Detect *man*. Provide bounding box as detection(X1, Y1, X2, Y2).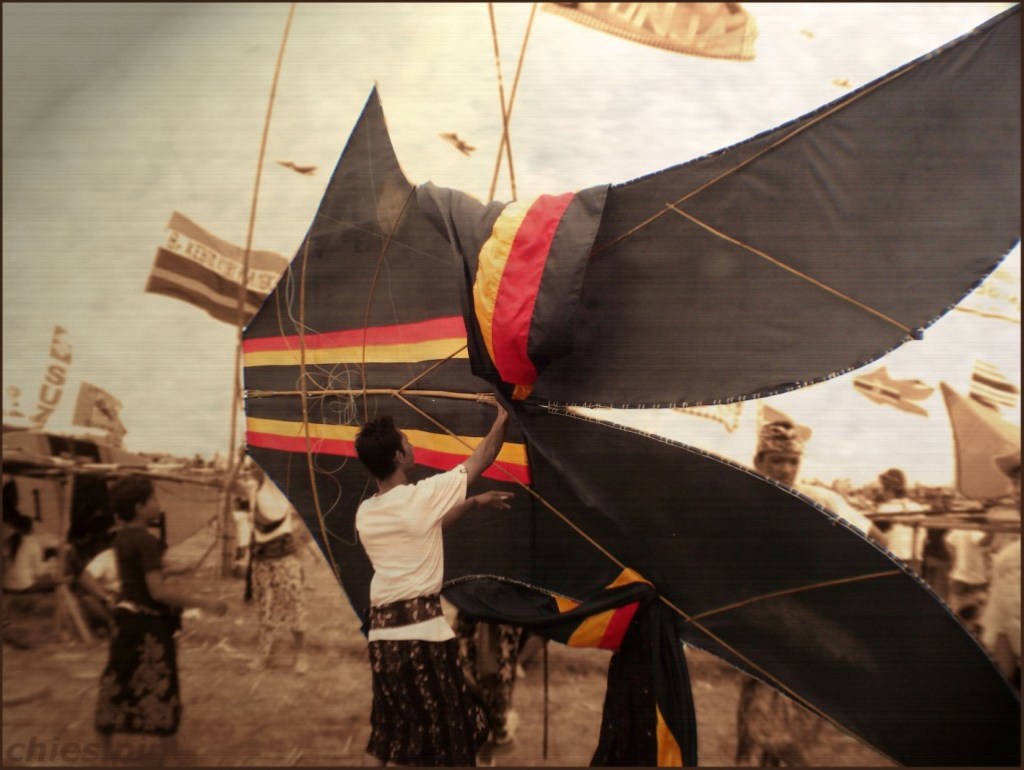
detection(751, 419, 890, 546).
